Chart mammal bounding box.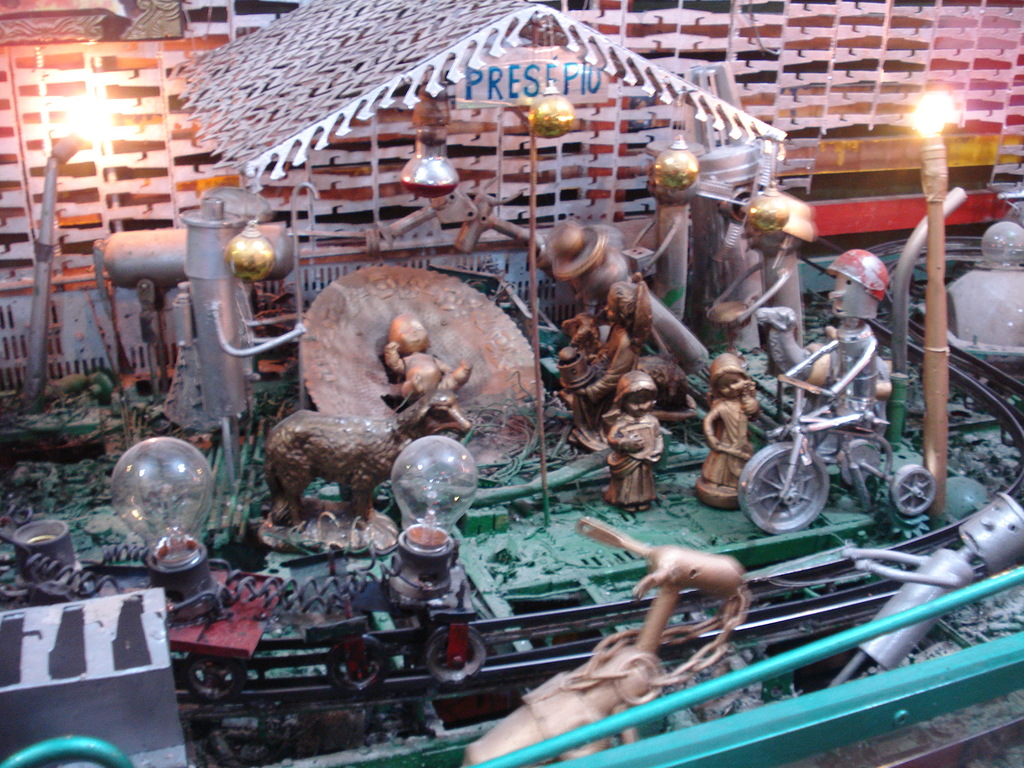
Charted: <bbox>263, 390, 474, 532</bbox>.
